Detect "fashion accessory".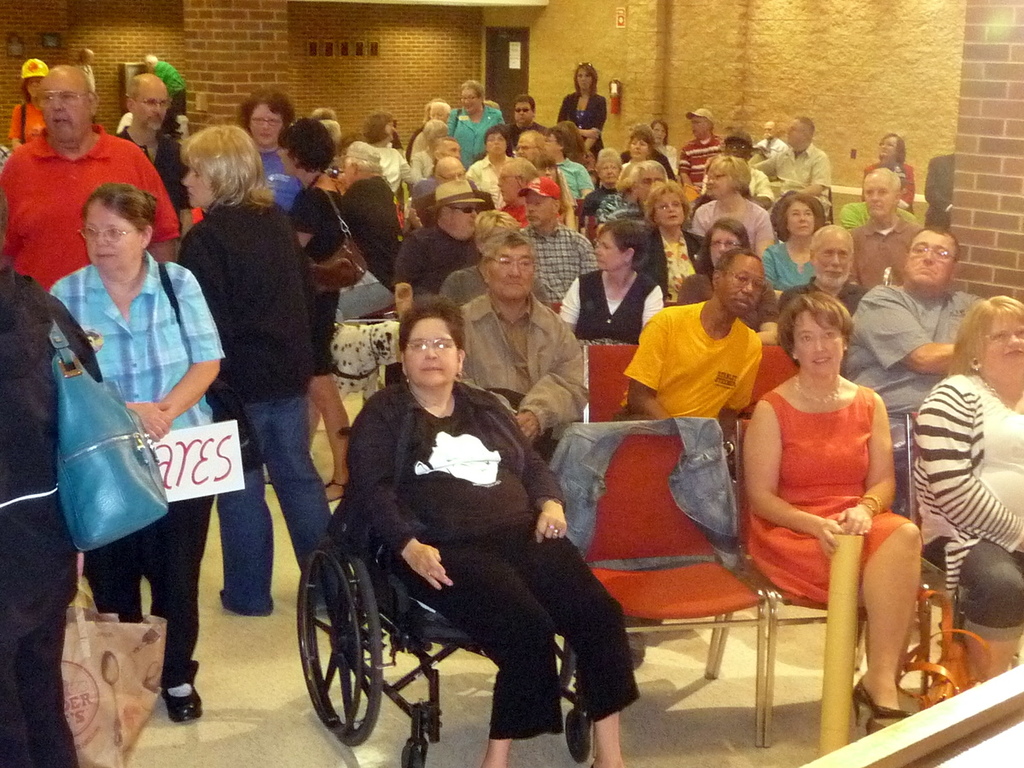
Detected at {"x1": 976, "y1": 373, "x2": 1016, "y2": 410}.
